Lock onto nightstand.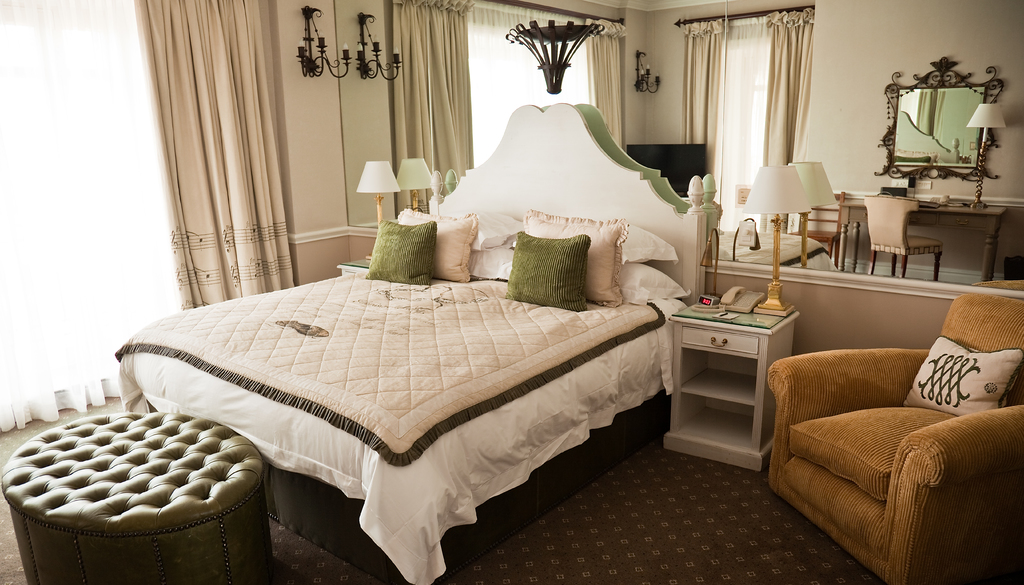
Locked: 664, 301, 799, 466.
